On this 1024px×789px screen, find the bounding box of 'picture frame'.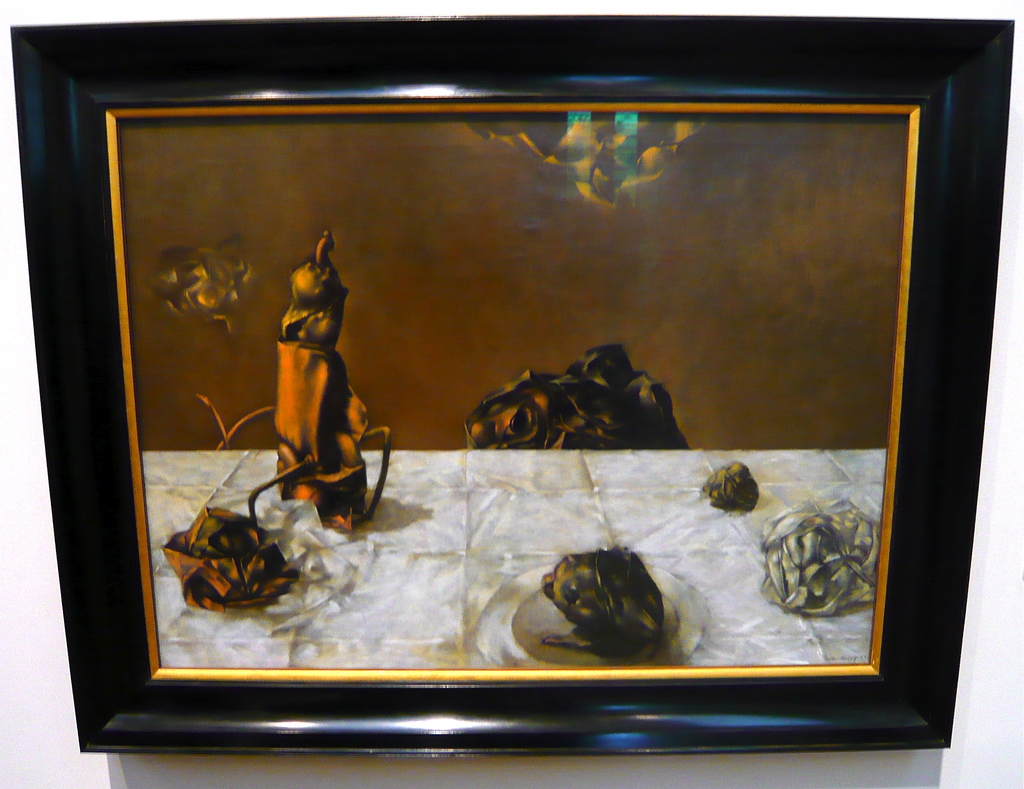
Bounding box: (25,10,977,788).
